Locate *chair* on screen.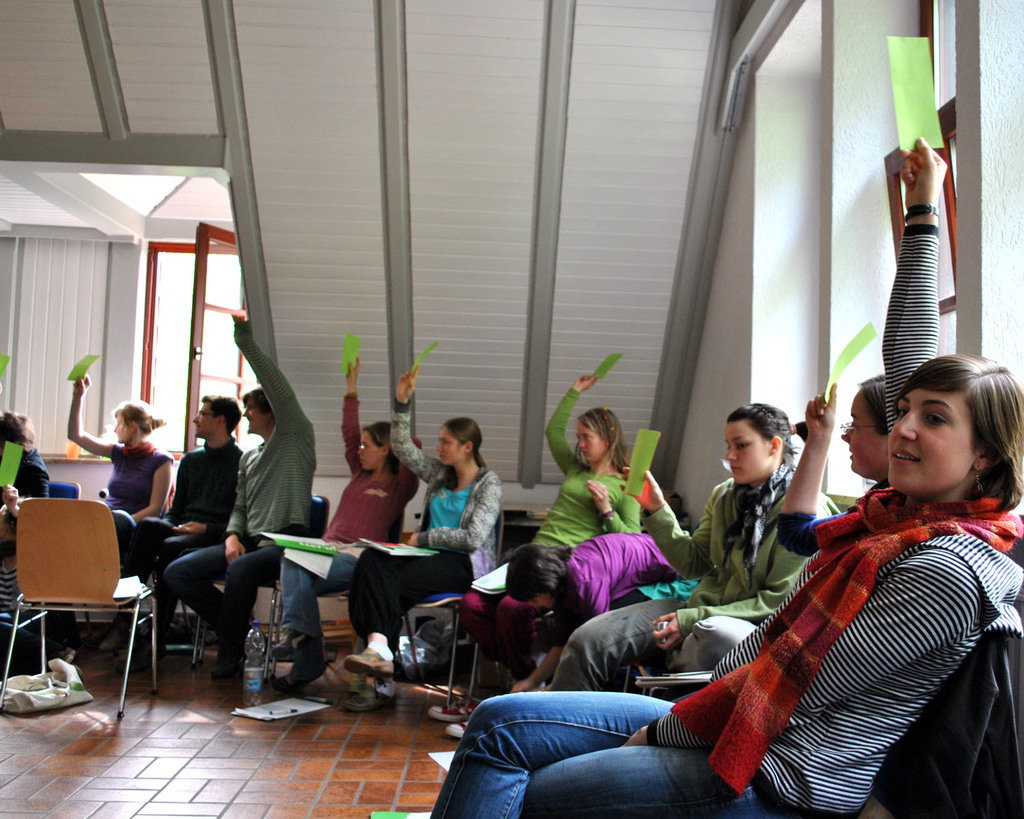
On screen at x1=45 y1=480 x2=81 y2=498.
